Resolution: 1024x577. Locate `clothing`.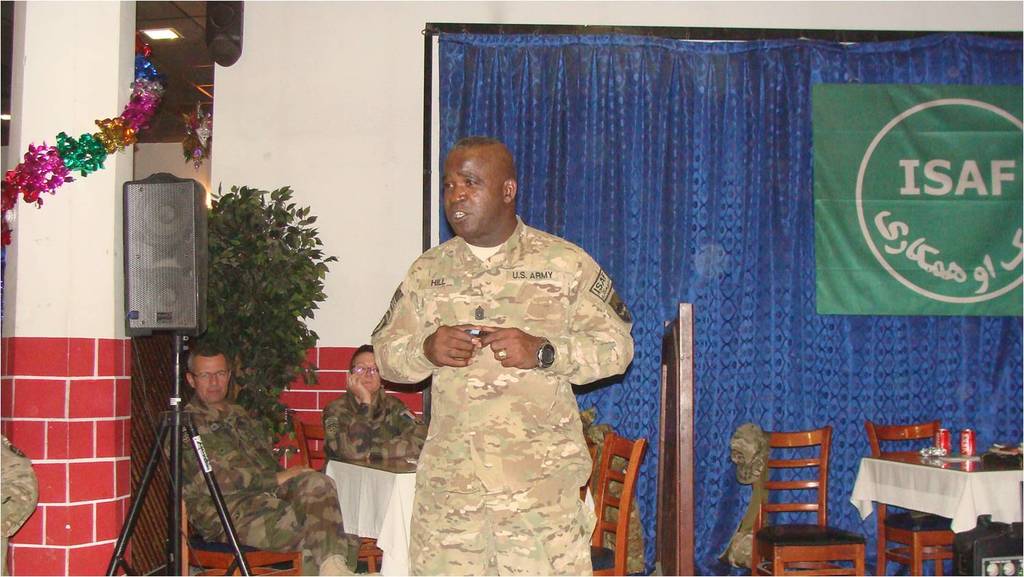
<bbox>164, 394, 349, 576</bbox>.
